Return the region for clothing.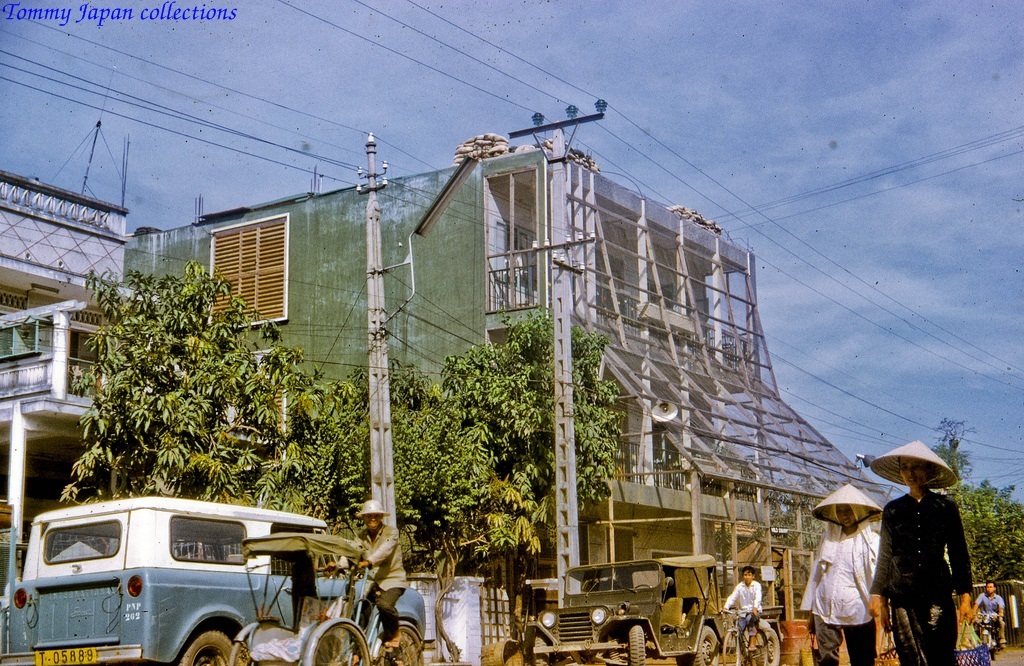
338 533 402 633.
